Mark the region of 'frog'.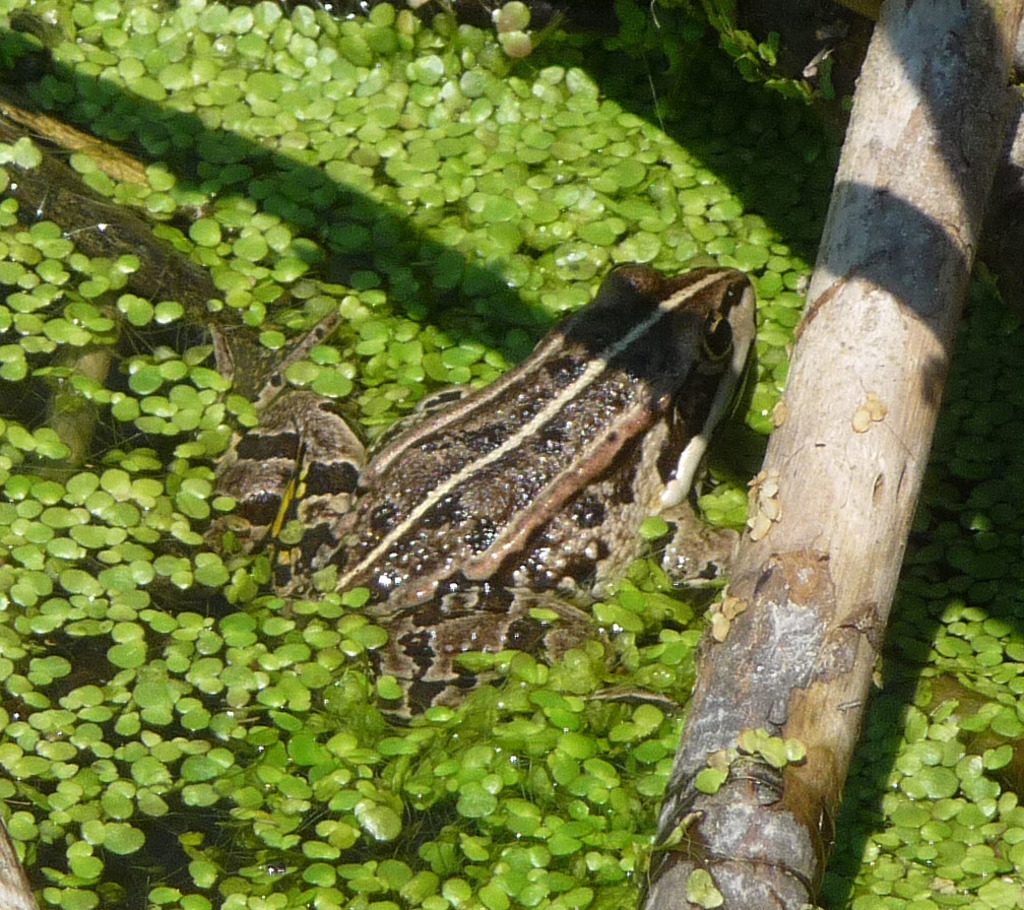
Region: select_region(195, 256, 762, 730).
